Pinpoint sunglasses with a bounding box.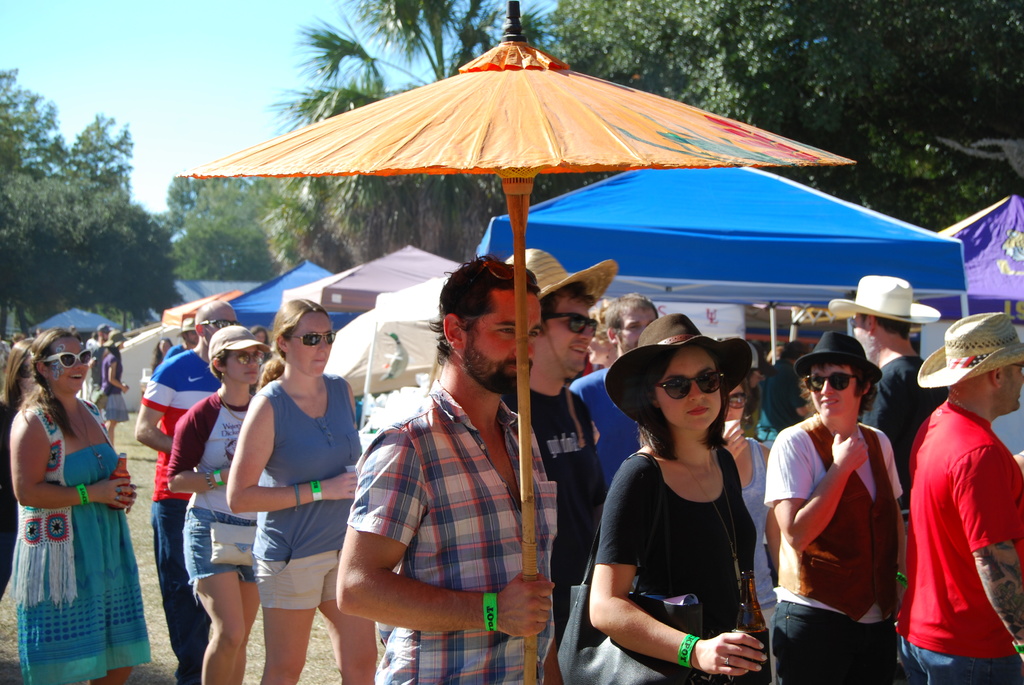
crop(548, 312, 598, 338).
